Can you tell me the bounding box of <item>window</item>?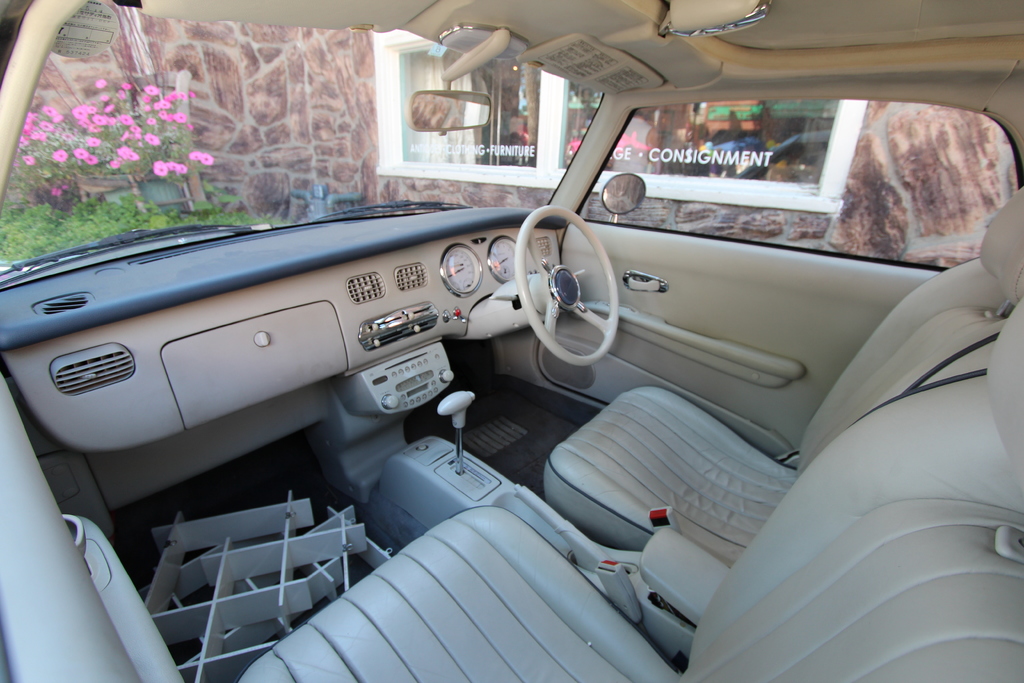
rect(561, 77, 820, 191).
